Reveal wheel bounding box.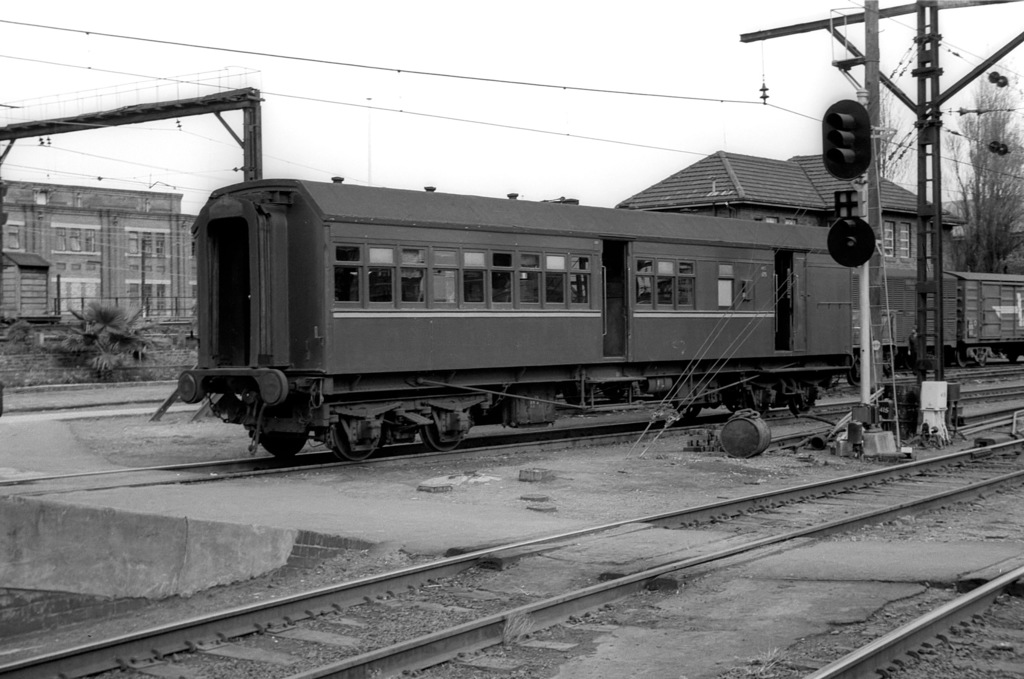
Revealed: x1=260, y1=430, x2=307, y2=455.
